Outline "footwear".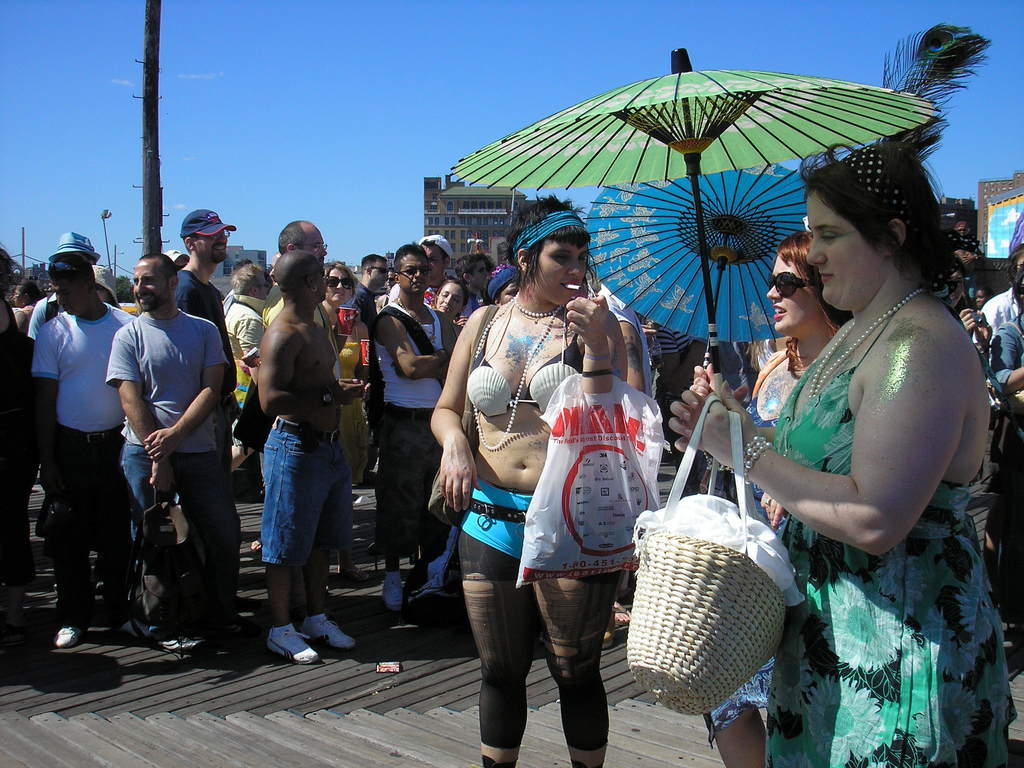
Outline: detection(303, 616, 356, 655).
